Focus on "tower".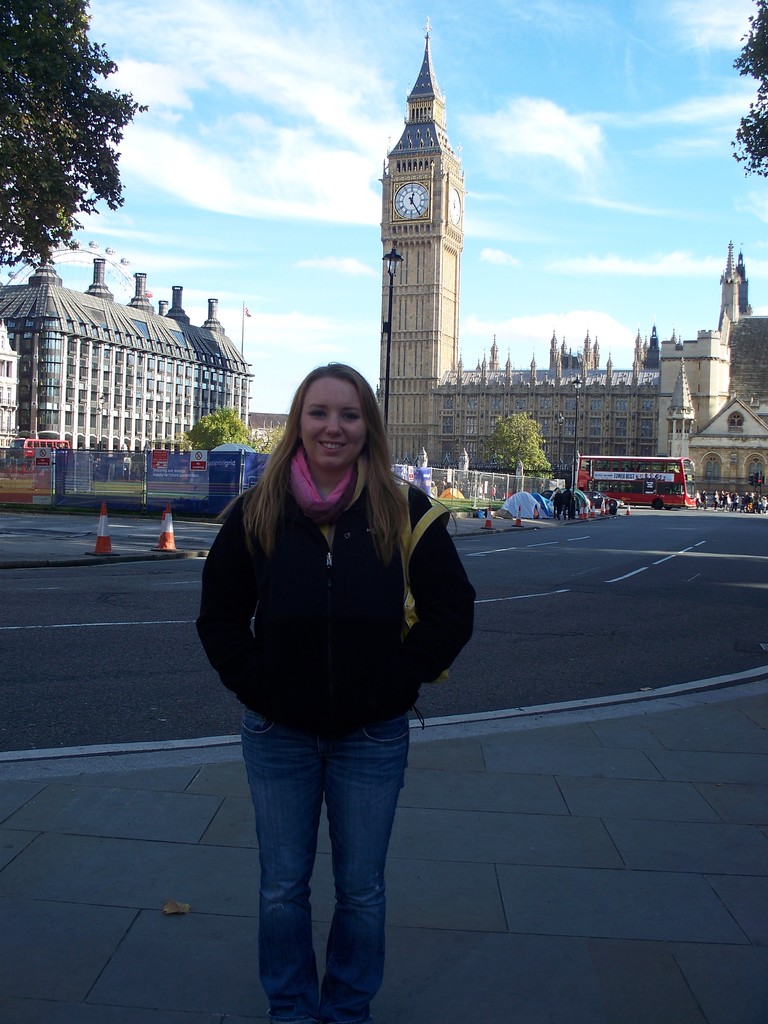
Focused at select_region(376, 21, 460, 470).
